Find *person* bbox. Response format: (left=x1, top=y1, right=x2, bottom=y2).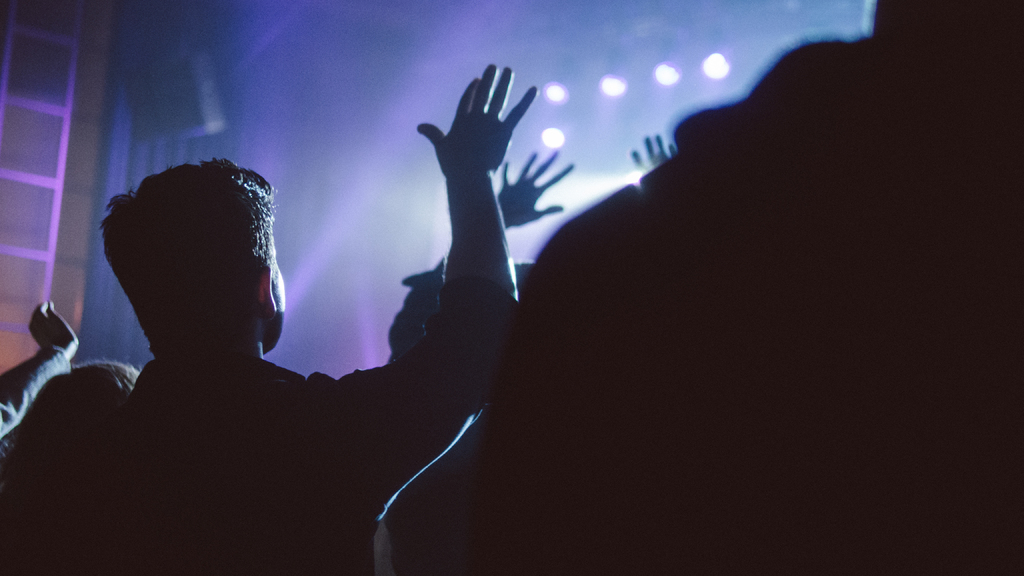
(left=97, top=56, right=546, bottom=575).
